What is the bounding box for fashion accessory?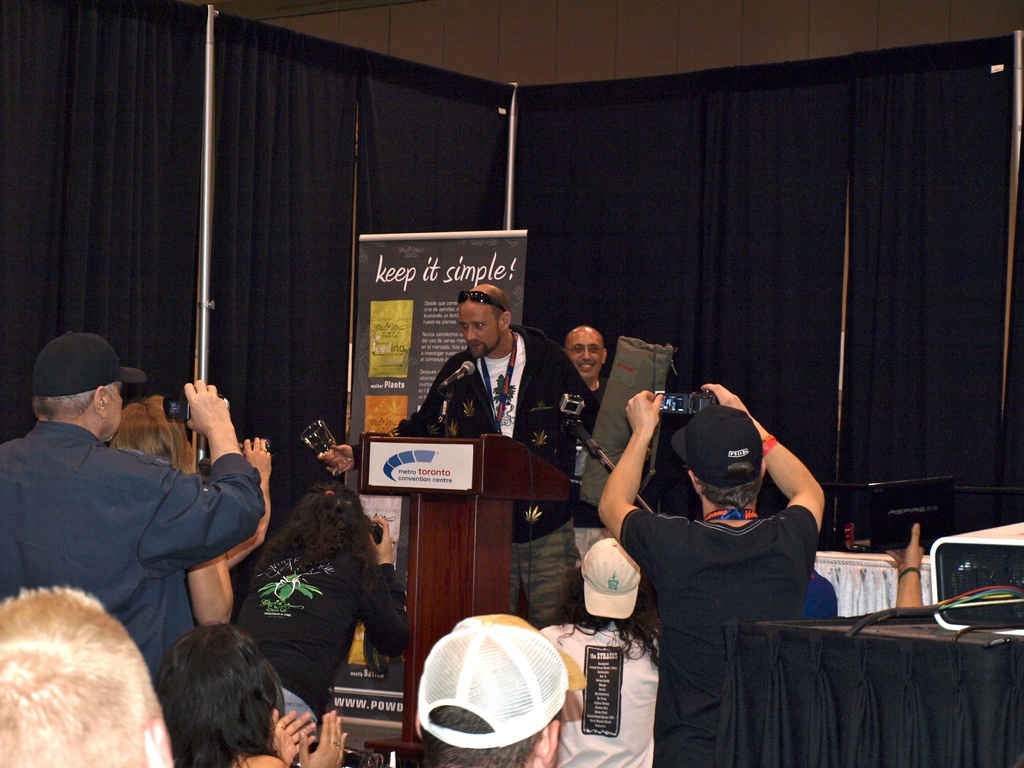
pyautogui.locateOnScreen(417, 614, 588, 751).
